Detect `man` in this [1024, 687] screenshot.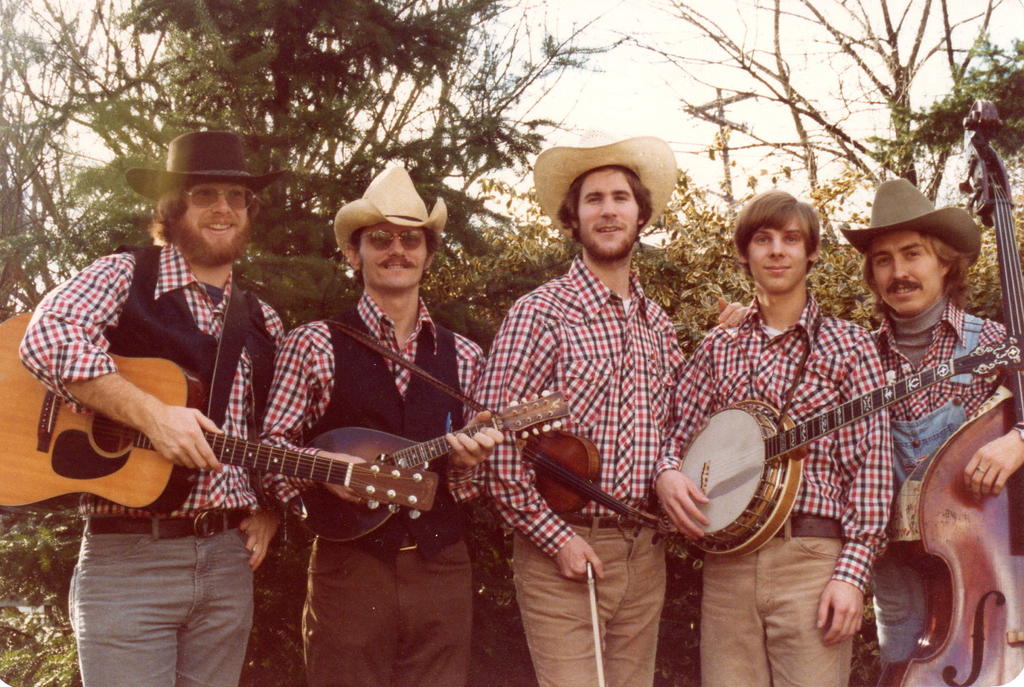
Detection: l=462, t=124, r=755, b=686.
